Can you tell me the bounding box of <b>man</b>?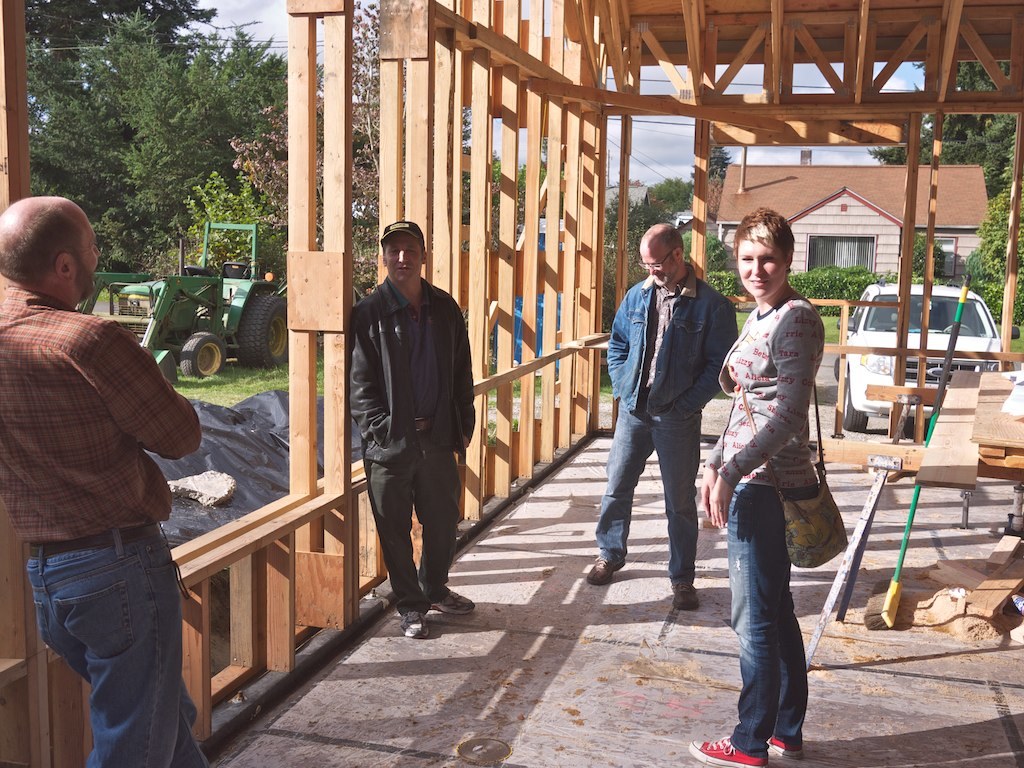
<box>583,216,740,616</box>.
